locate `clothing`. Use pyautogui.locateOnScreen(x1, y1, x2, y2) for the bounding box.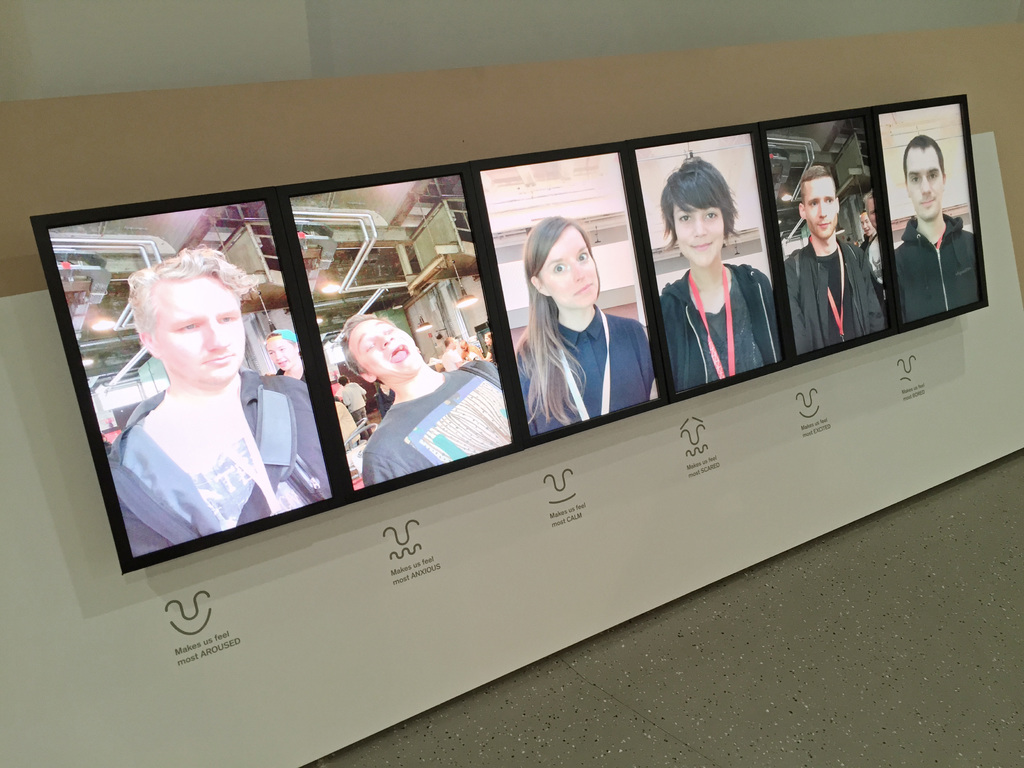
pyautogui.locateOnScreen(890, 211, 989, 327).
